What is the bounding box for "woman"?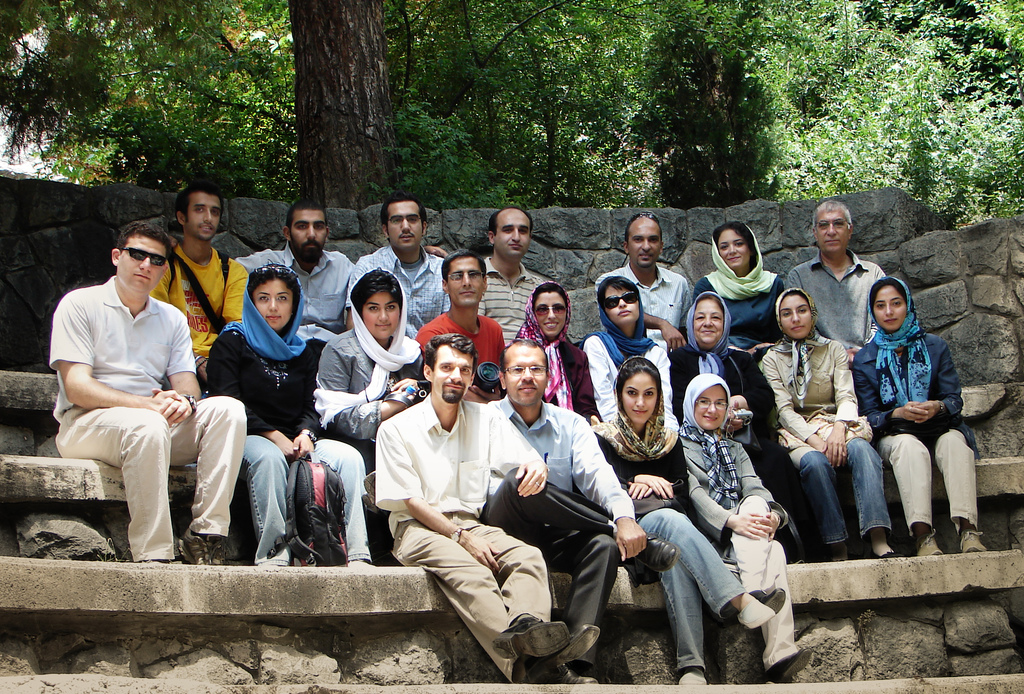
<box>314,272,430,551</box>.
